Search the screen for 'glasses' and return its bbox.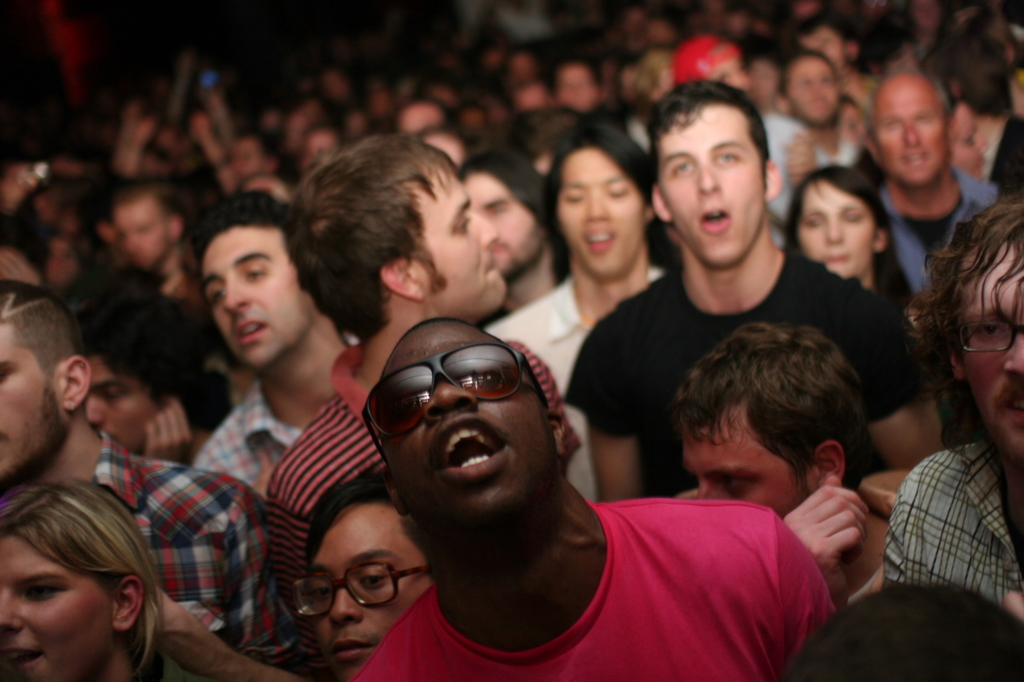
Found: {"left": 951, "top": 315, "right": 1023, "bottom": 353}.
